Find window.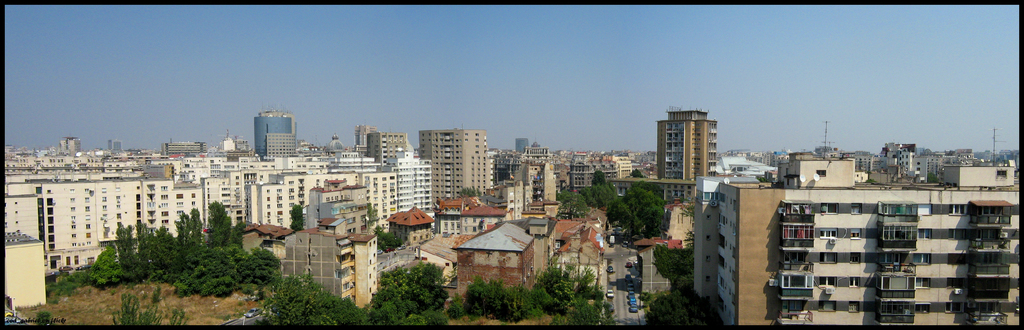
left=819, top=202, right=835, bottom=215.
